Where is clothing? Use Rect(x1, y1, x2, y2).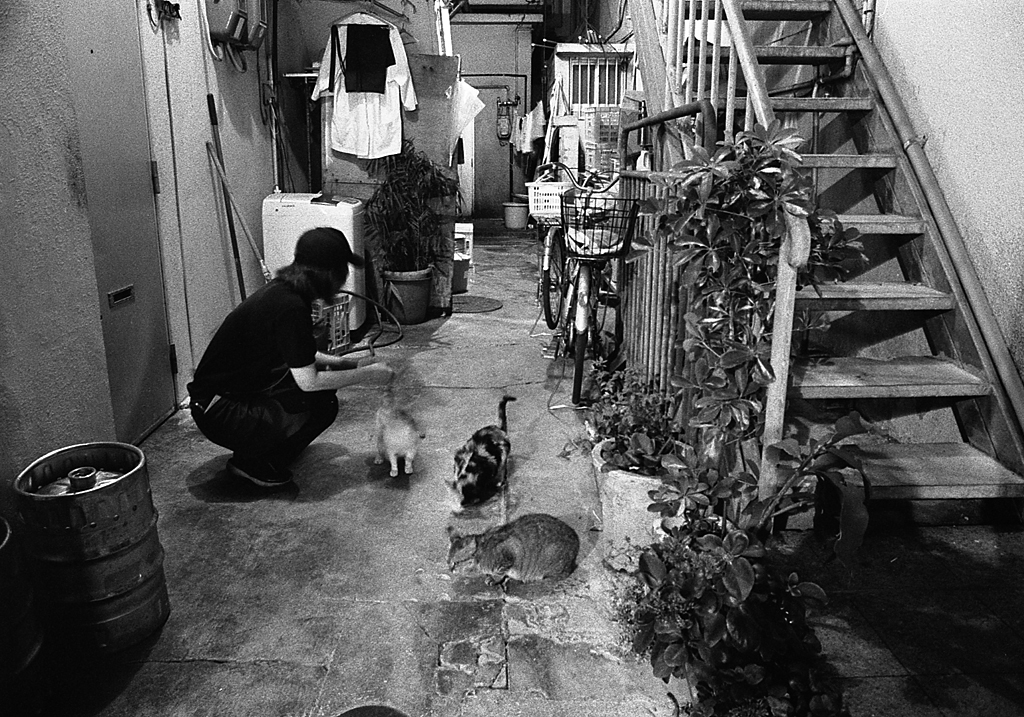
Rect(302, 215, 379, 276).
